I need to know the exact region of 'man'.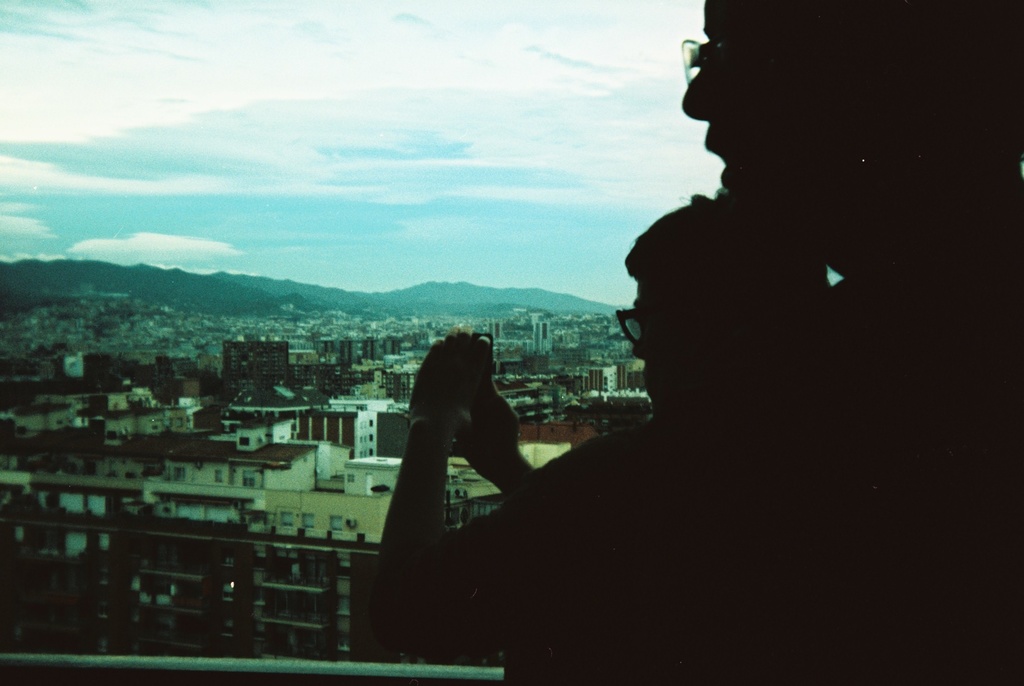
Region: x1=668 y1=0 x2=1023 y2=685.
